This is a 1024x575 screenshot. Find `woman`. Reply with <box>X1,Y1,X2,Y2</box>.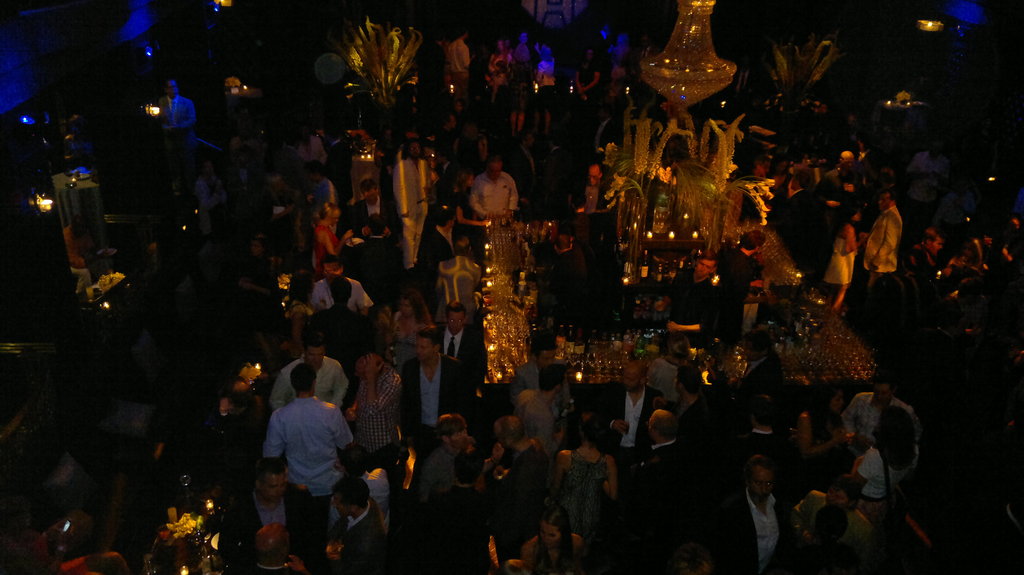
<box>532,44,556,137</box>.
